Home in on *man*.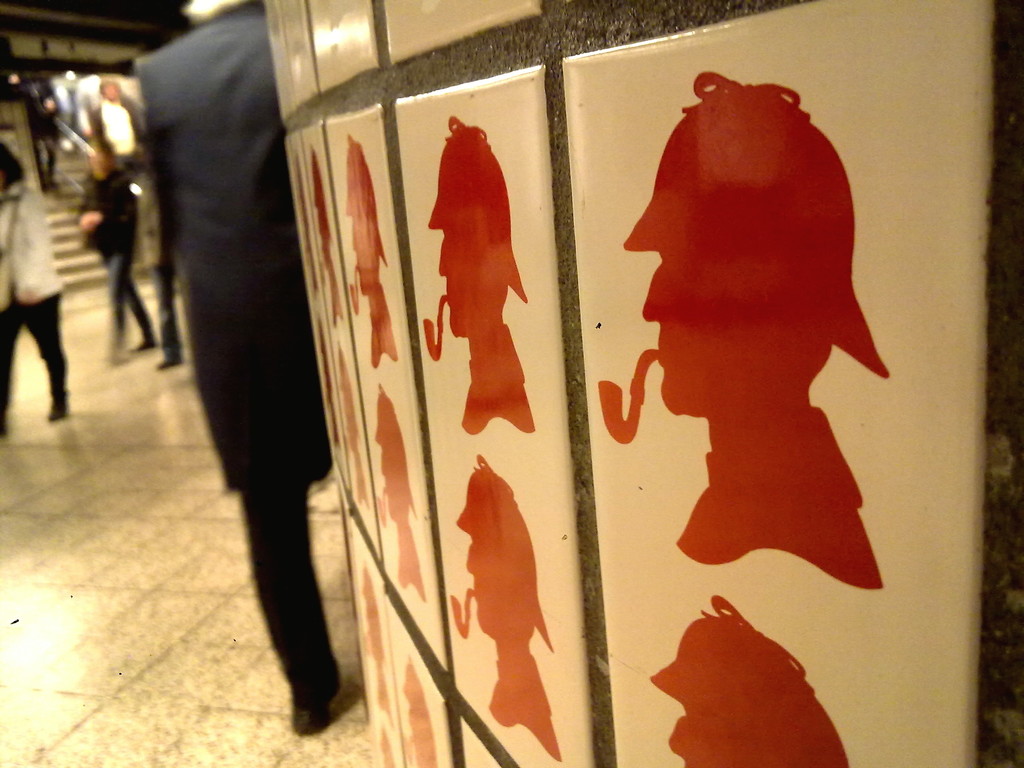
Homed in at 136 0 336 744.
